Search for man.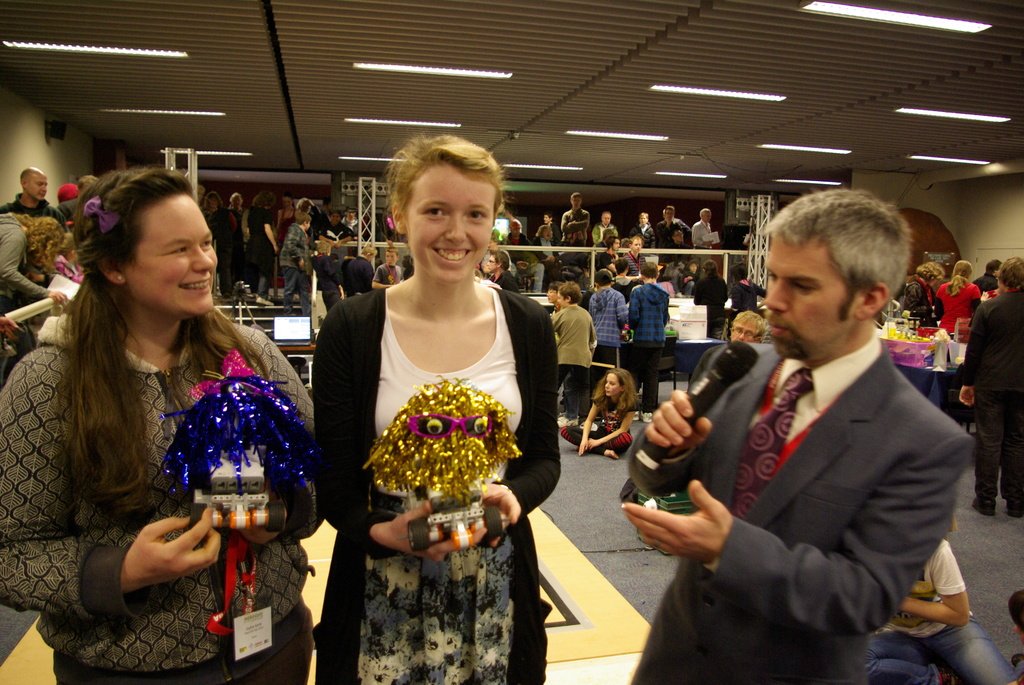
Found at x1=537, y1=213, x2=557, y2=239.
